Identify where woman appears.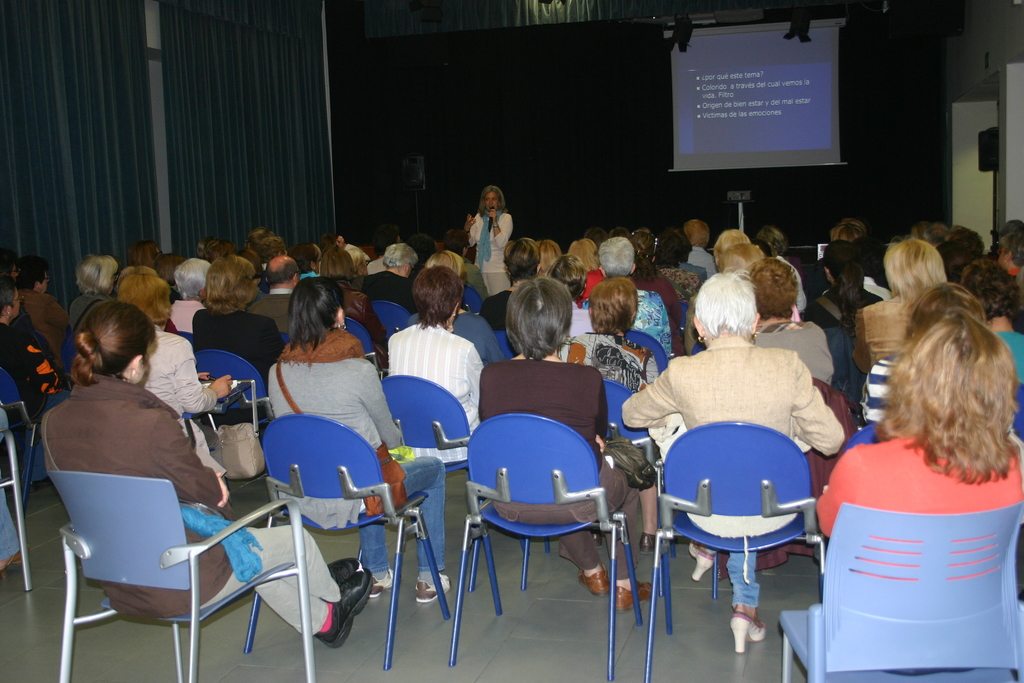
Appears at [left=410, top=248, right=504, bottom=364].
